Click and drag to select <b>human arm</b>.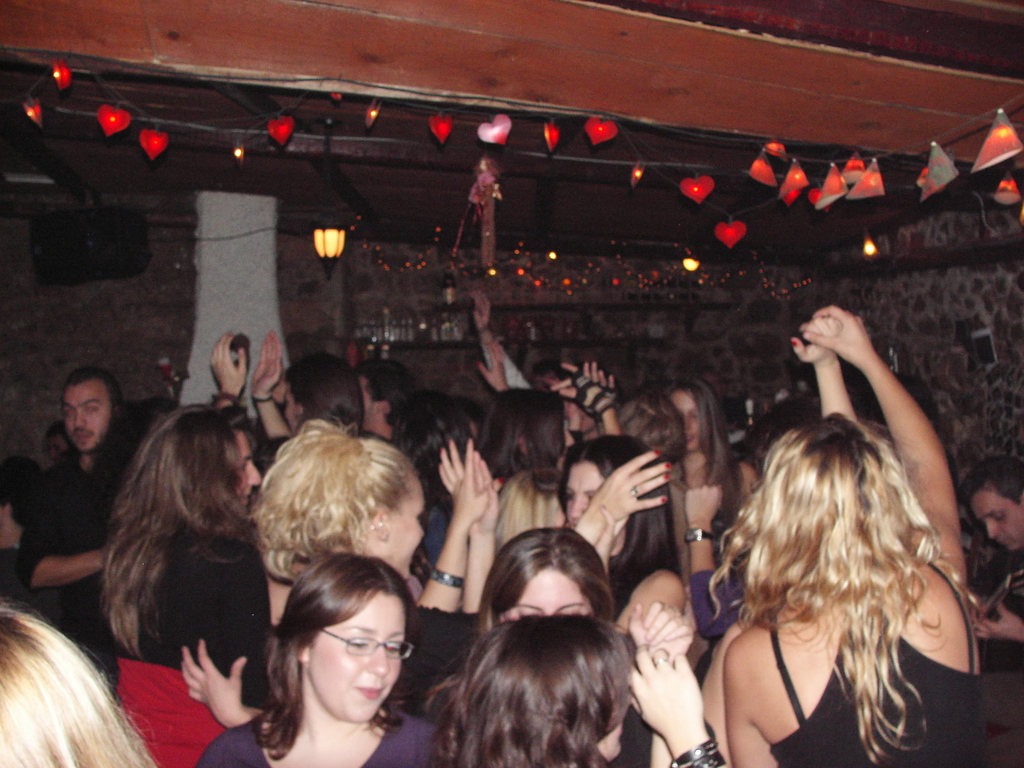
Selection: <bbox>184, 640, 263, 732</bbox>.
